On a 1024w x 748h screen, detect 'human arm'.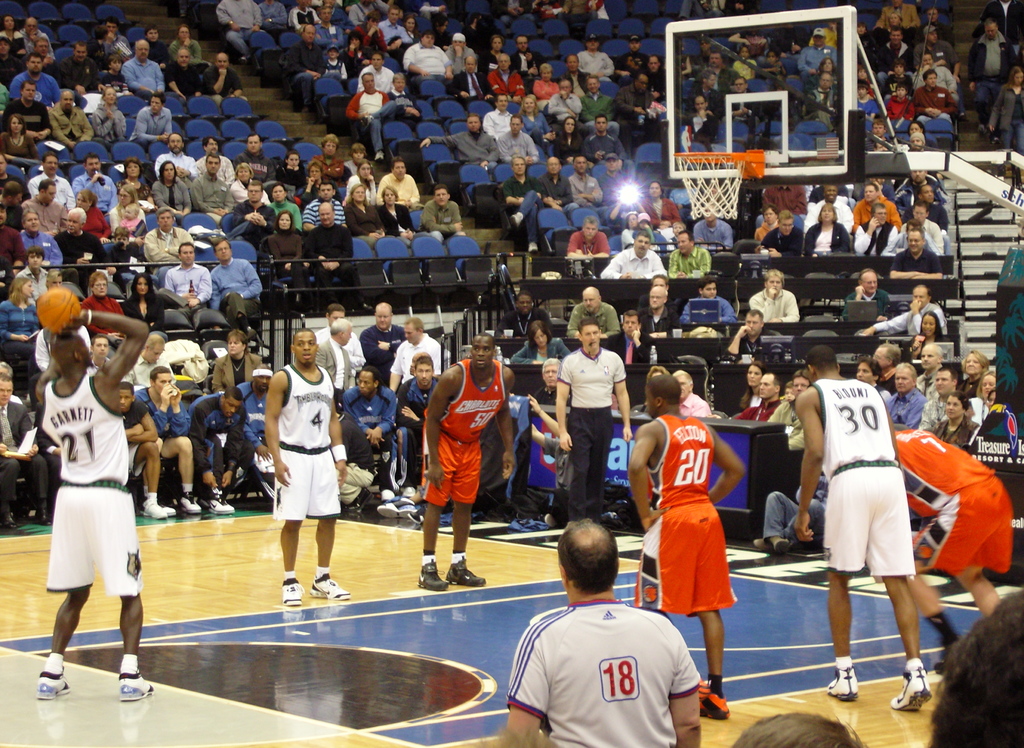
(781,381,824,552).
